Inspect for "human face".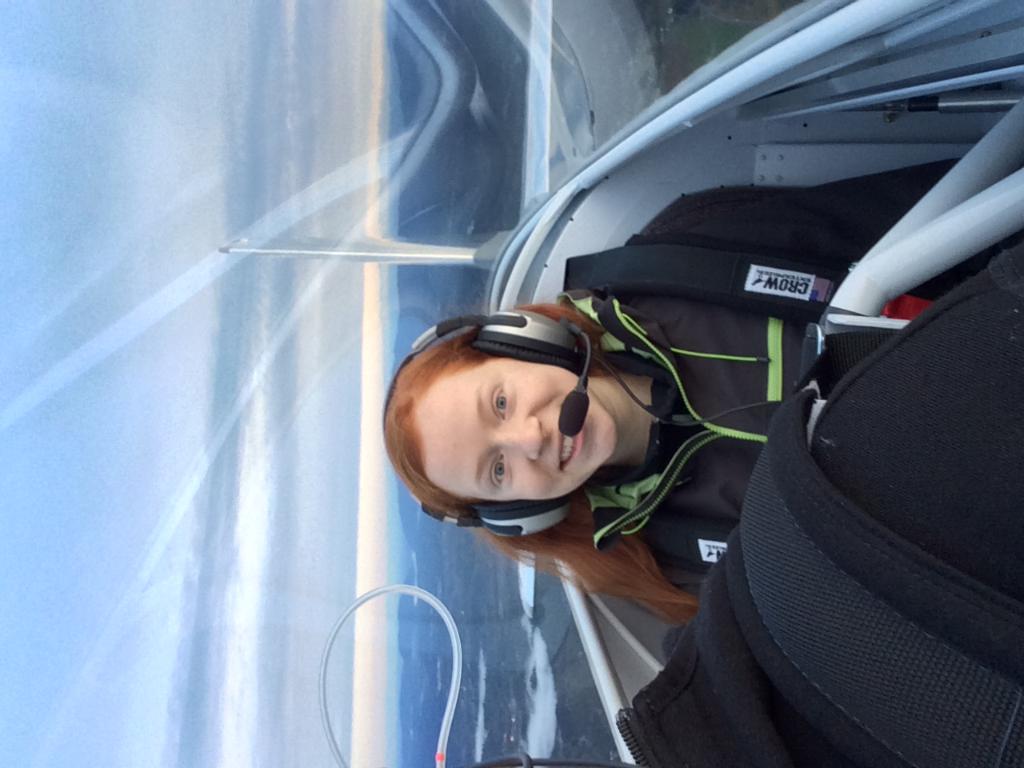
Inspection: (409,358,615,501).
